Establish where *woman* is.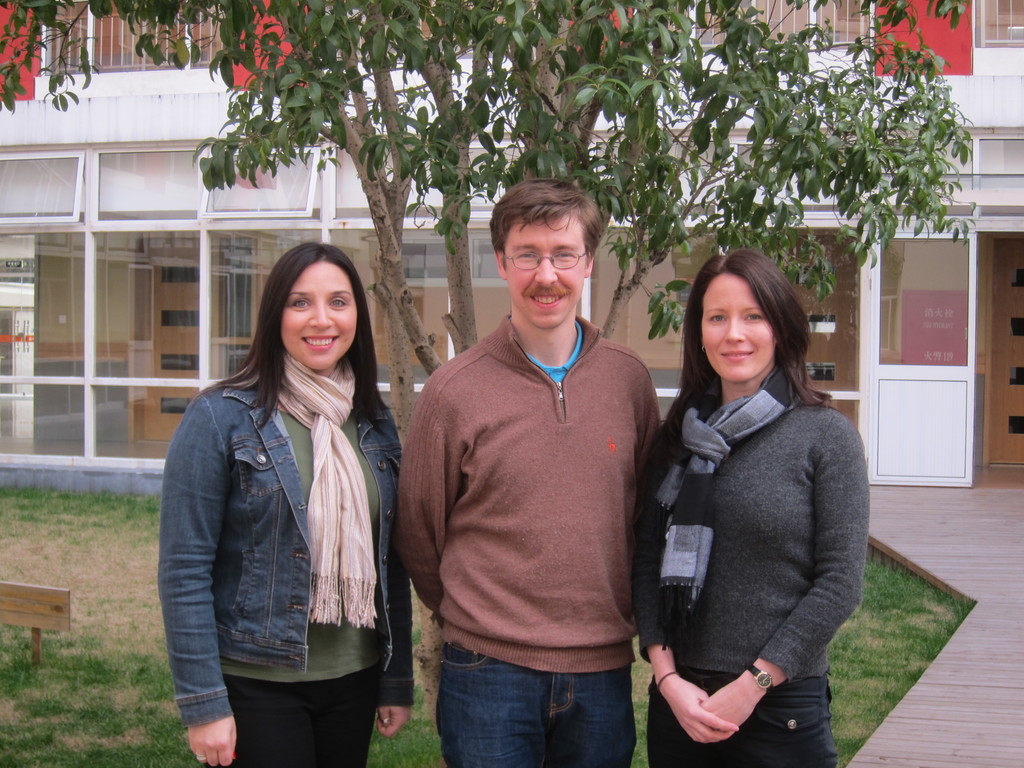
Established at 156,231,415,761.
